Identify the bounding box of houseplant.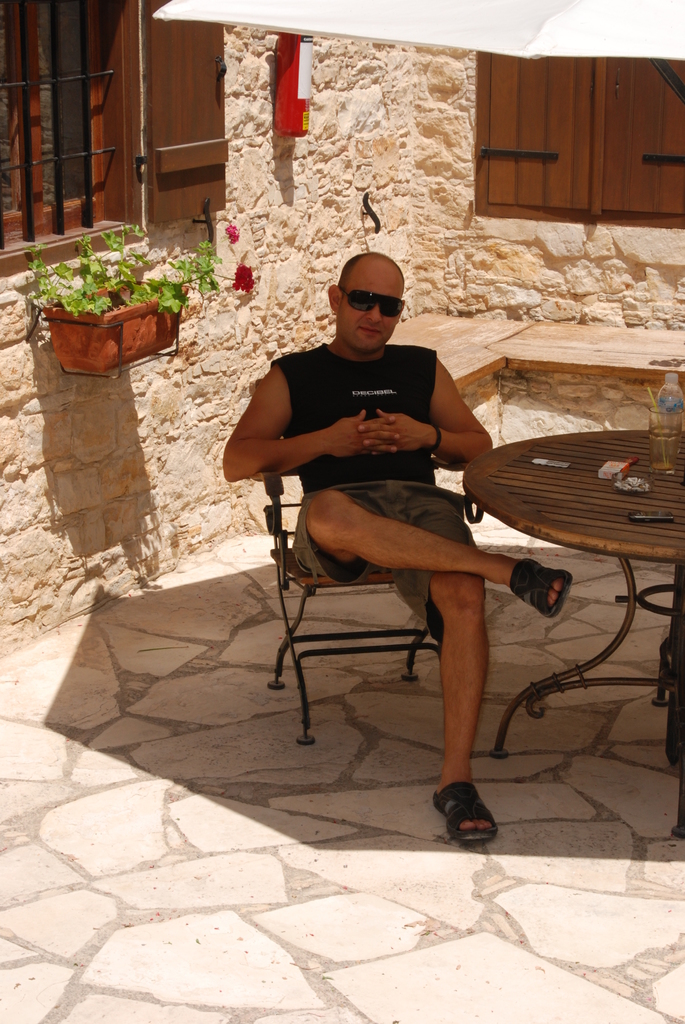
<bbox>26, 218, 262, 378</bbox>.
